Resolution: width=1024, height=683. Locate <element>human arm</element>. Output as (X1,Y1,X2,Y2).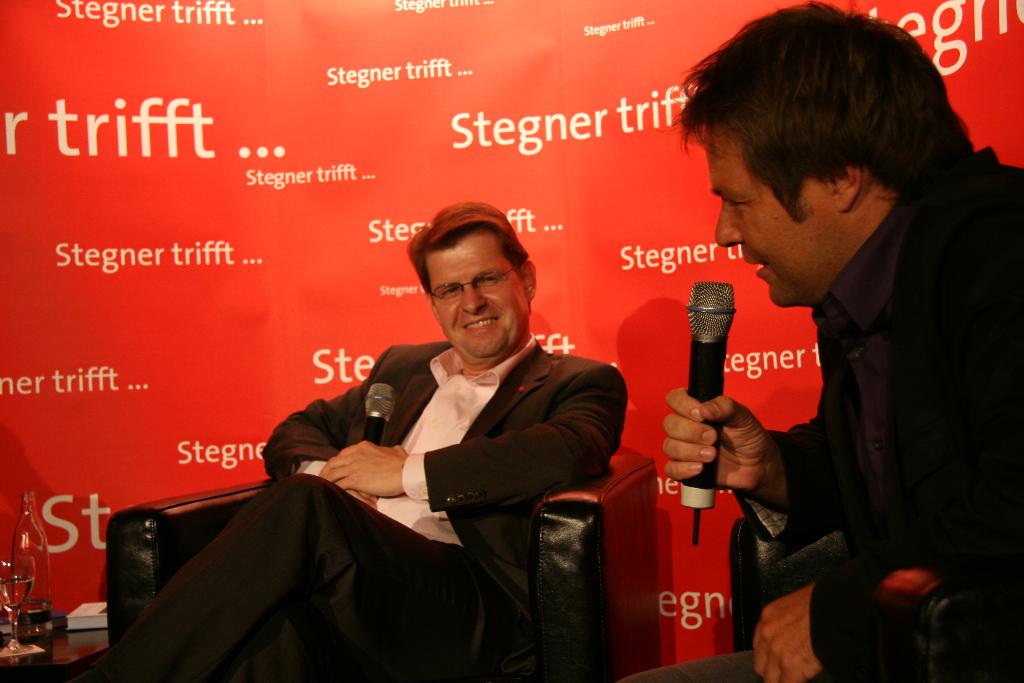
(657,387,851,531).
